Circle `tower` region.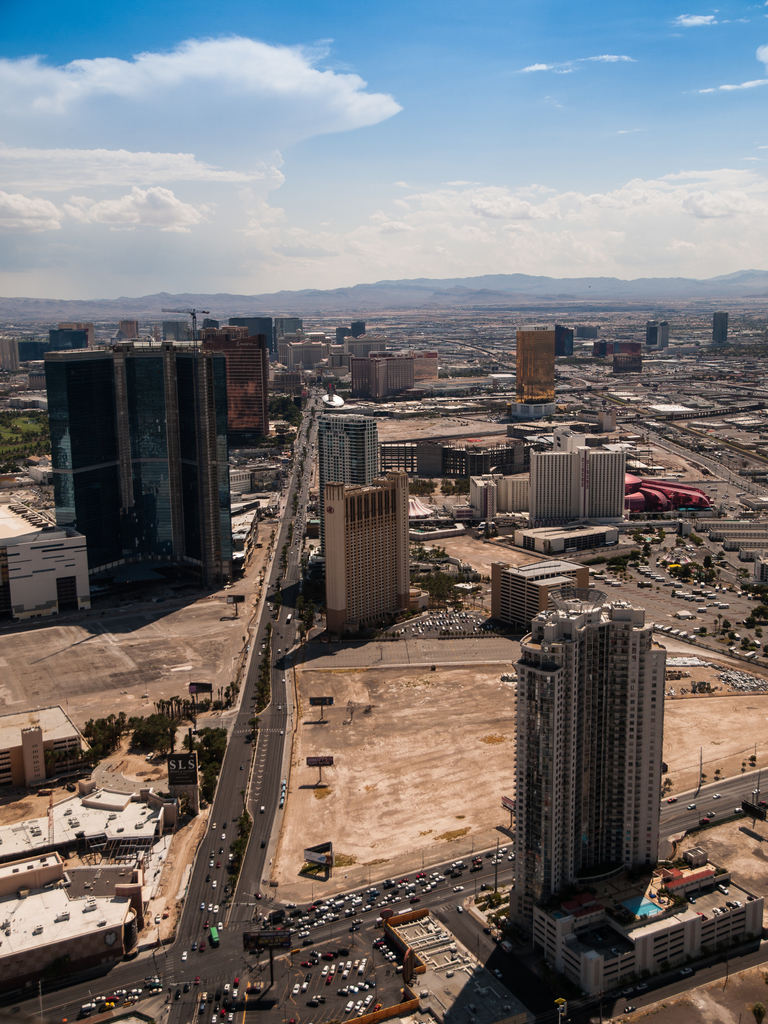
Region: [x1=320, y1=410, x2=380, y2=479].
